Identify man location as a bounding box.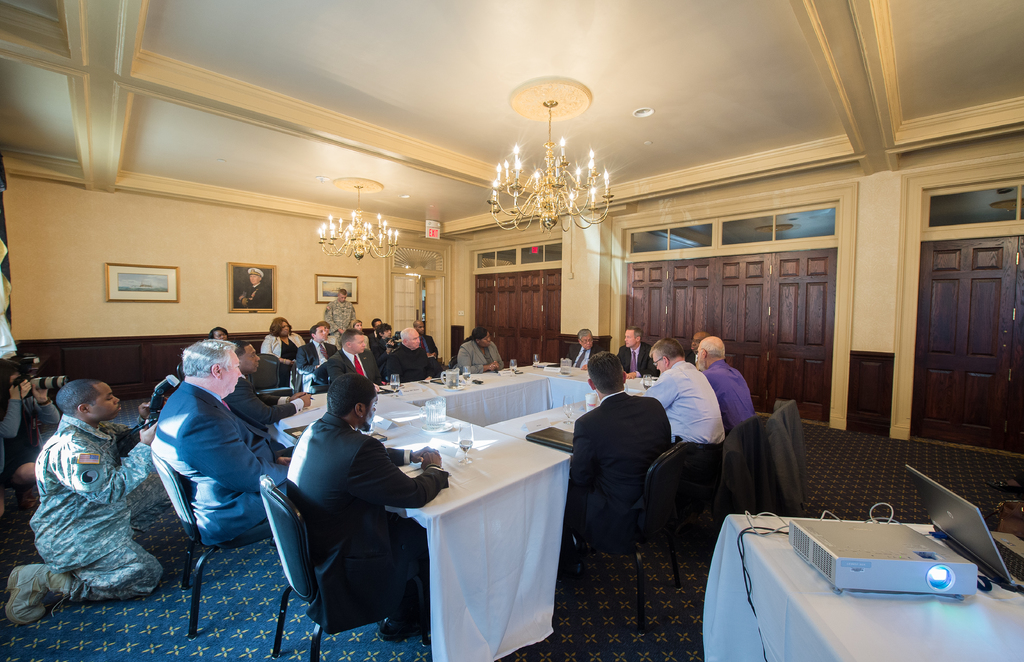
(239,266,269,307).
